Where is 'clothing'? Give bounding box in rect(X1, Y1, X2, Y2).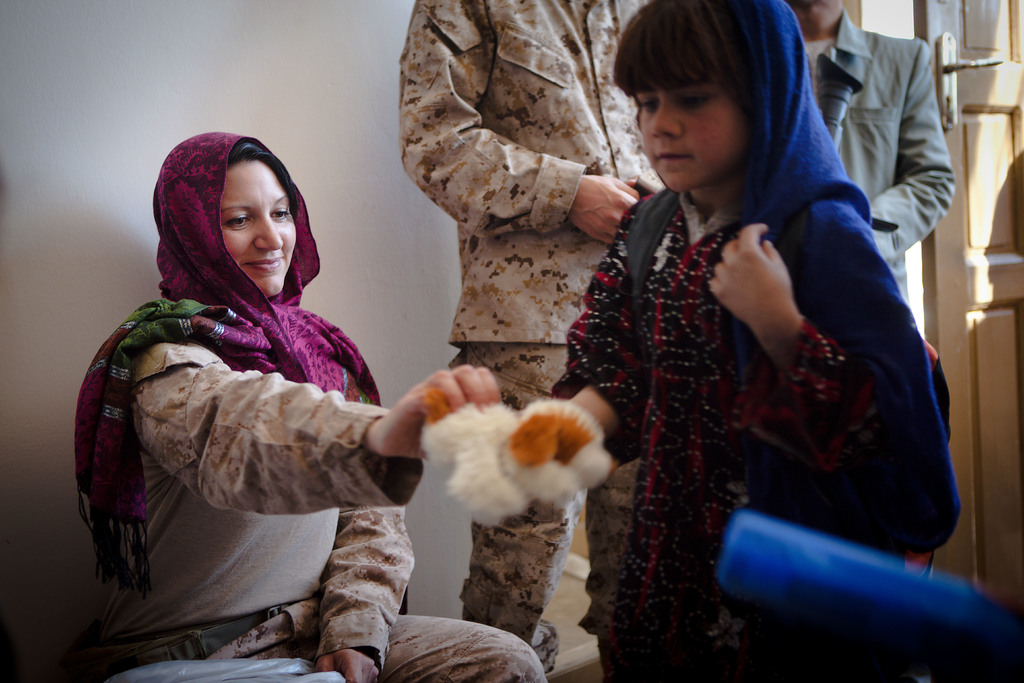
rect(92, 315, 547, 682).
